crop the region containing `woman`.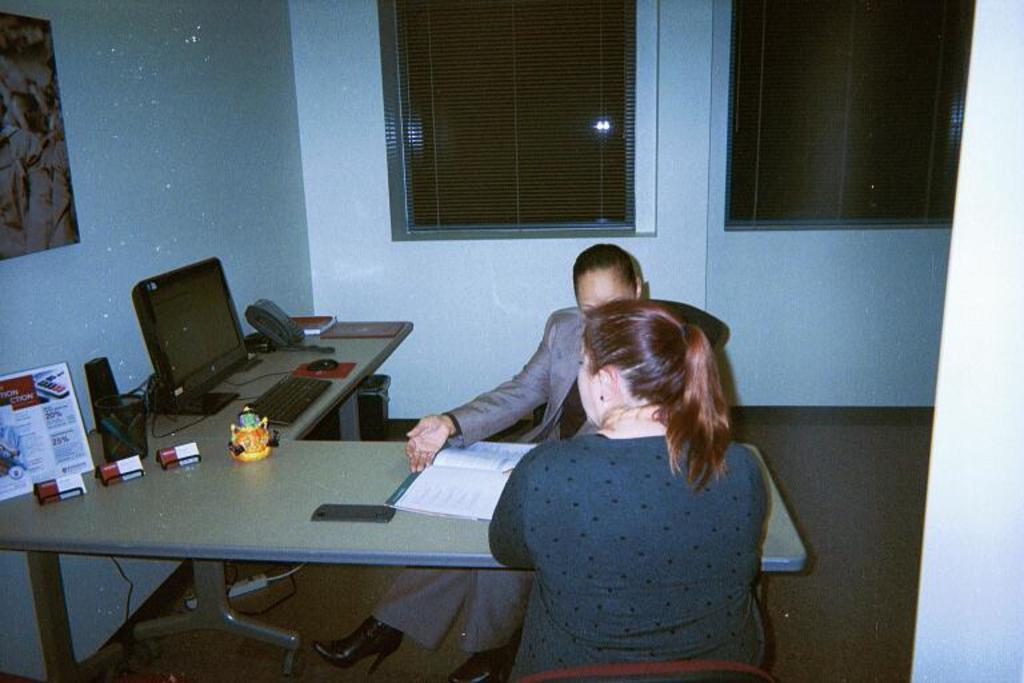
Crop region: Rect(313, 244, 643, 682).
